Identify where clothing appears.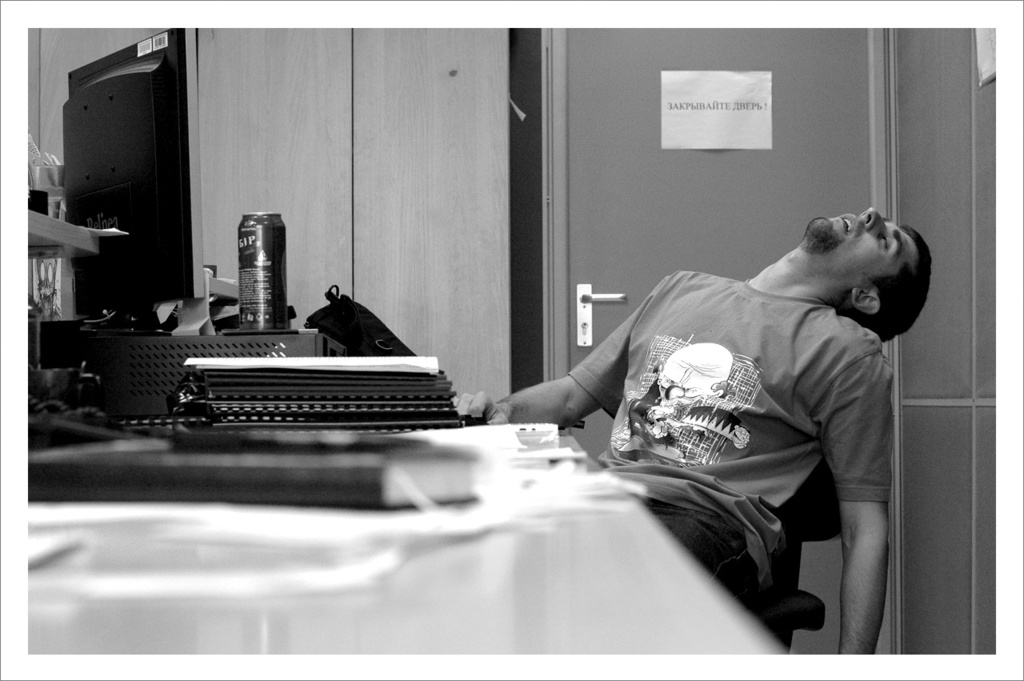
Appears at l=509, t=222, r=890, b=538.
